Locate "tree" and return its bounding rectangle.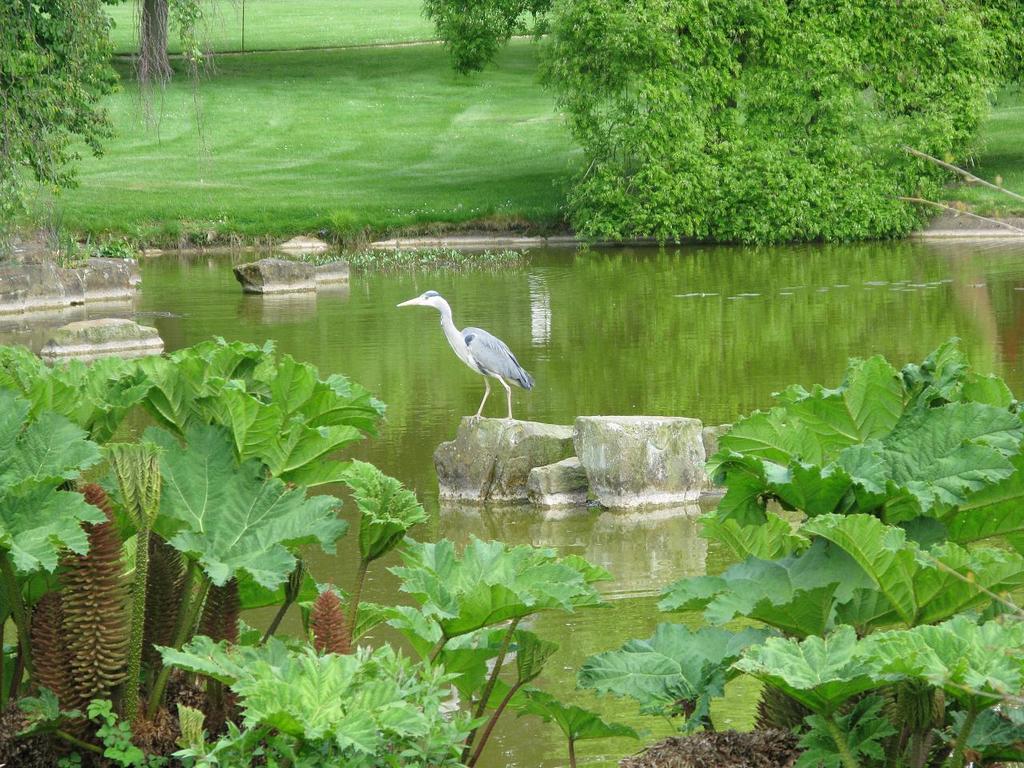
bbox=[420, 0, 1023, 238].
